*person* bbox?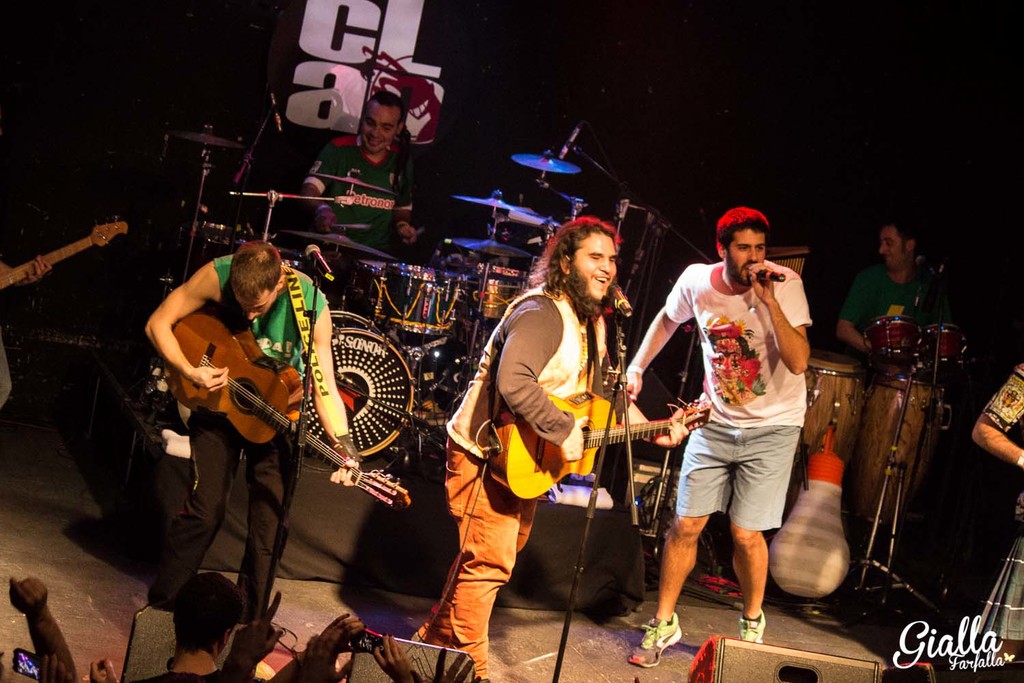
<box>825,217,973,372</box>
